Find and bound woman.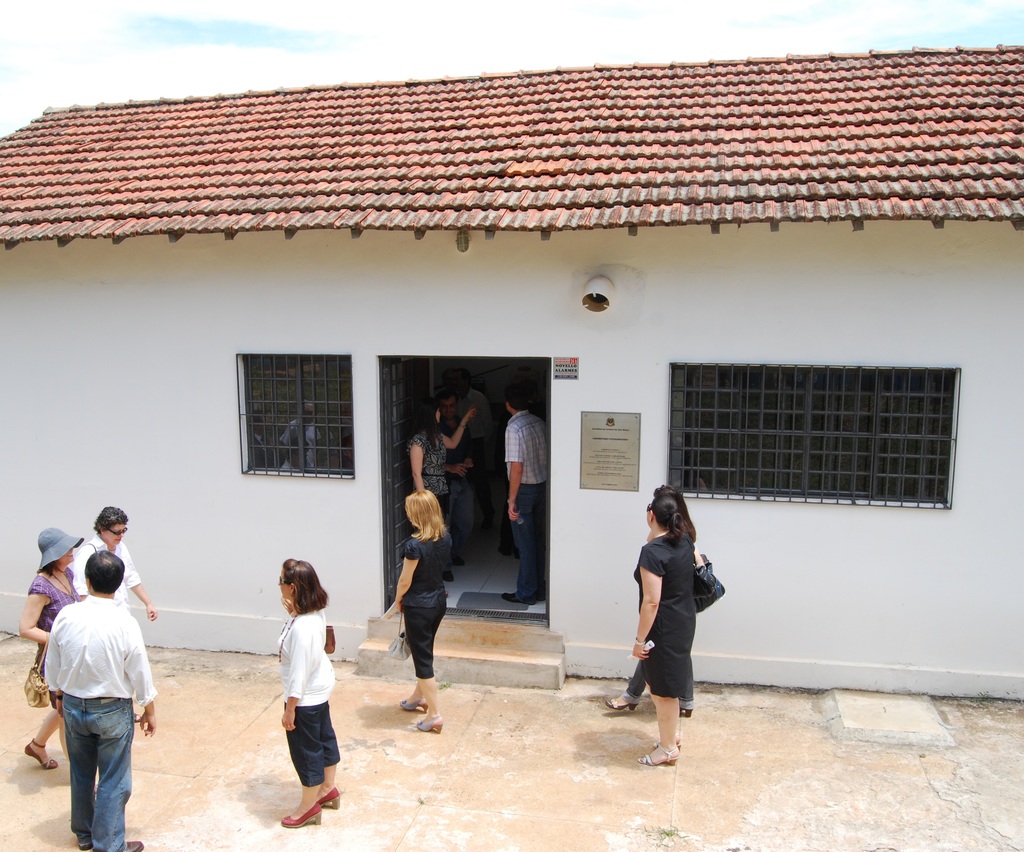
Bound: locate(280, 557, 342, 826).
